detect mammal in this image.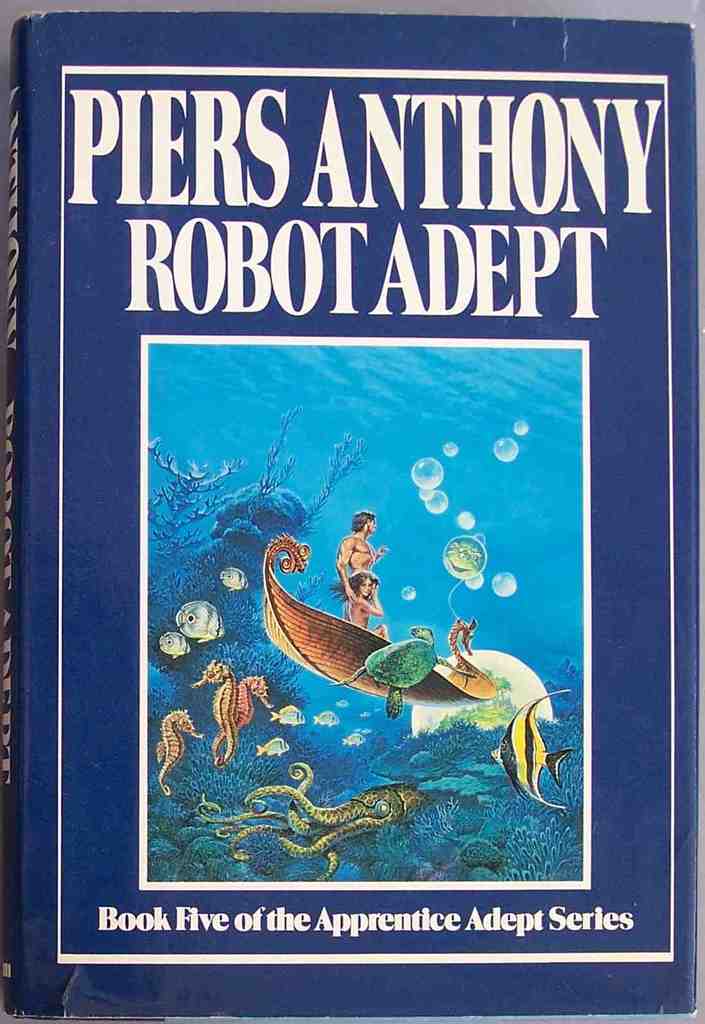
Detection: box(331, 568, 383, 636).
